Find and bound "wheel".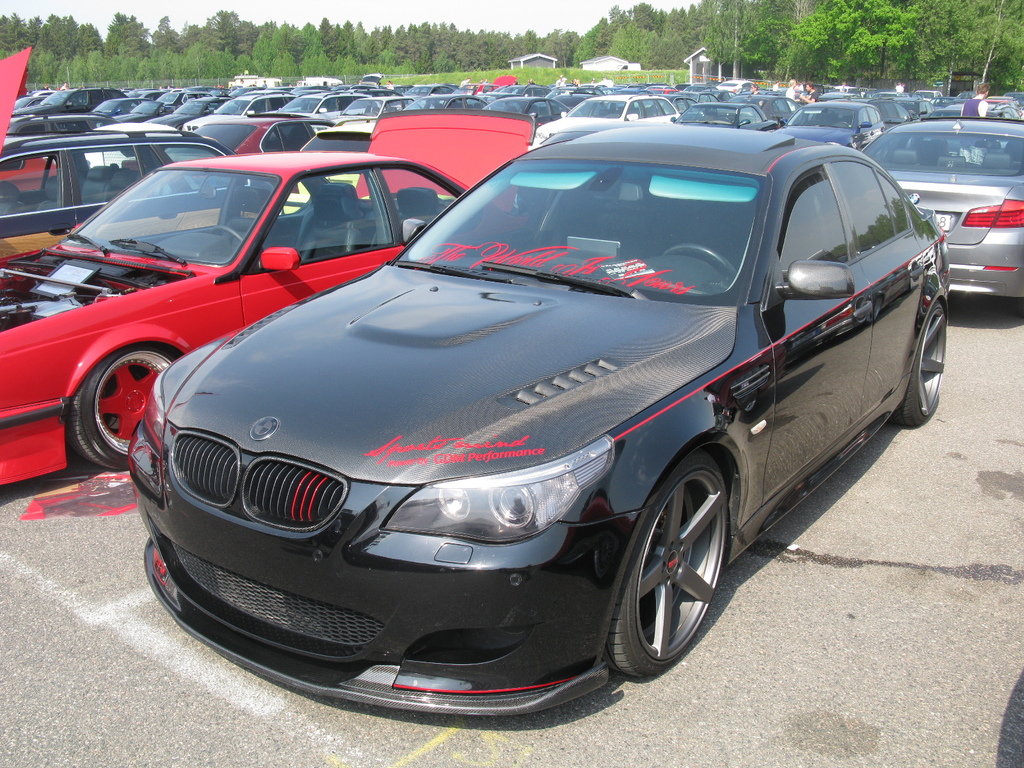
Bound: detection(888, 301, 945, 426).
